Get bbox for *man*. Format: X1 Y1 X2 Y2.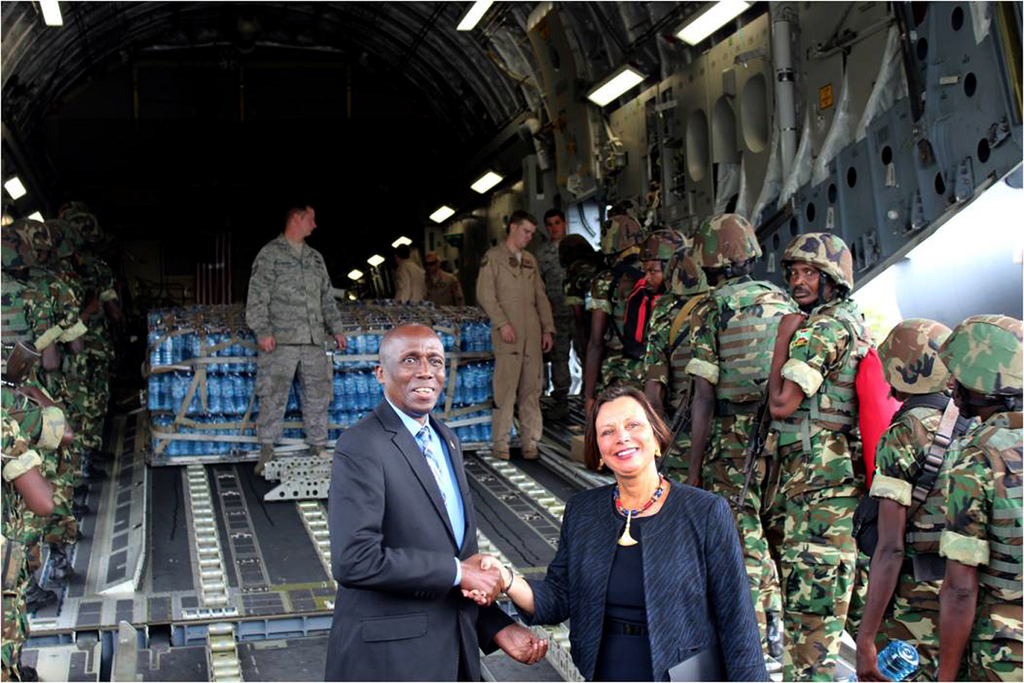
941 312 1023 682.
